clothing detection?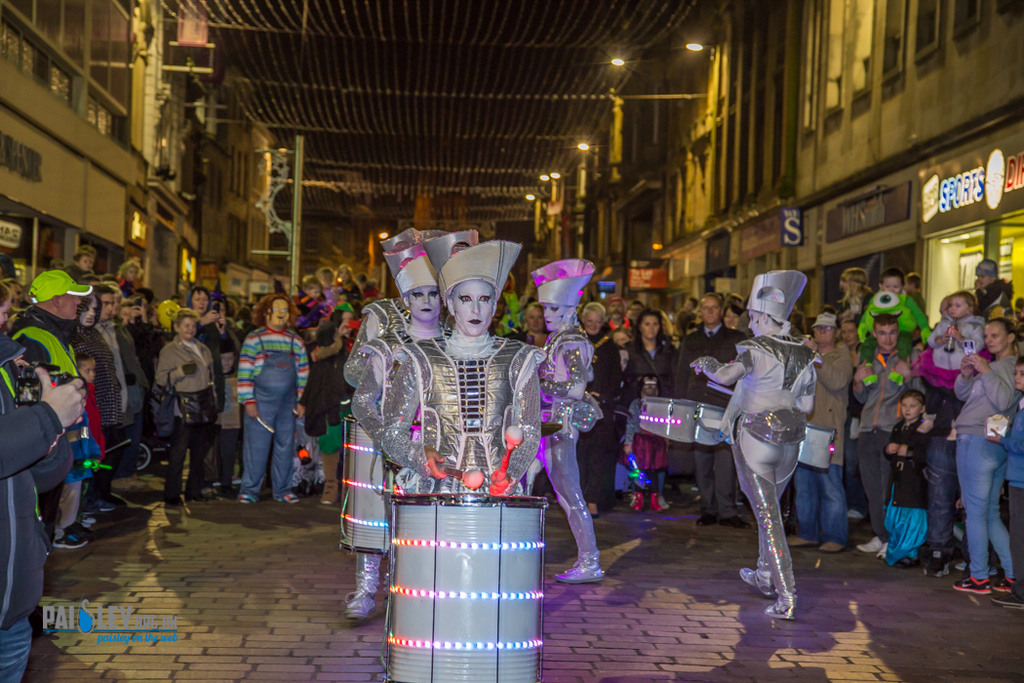
x1=357, y1=320, x2=445, y2=496
